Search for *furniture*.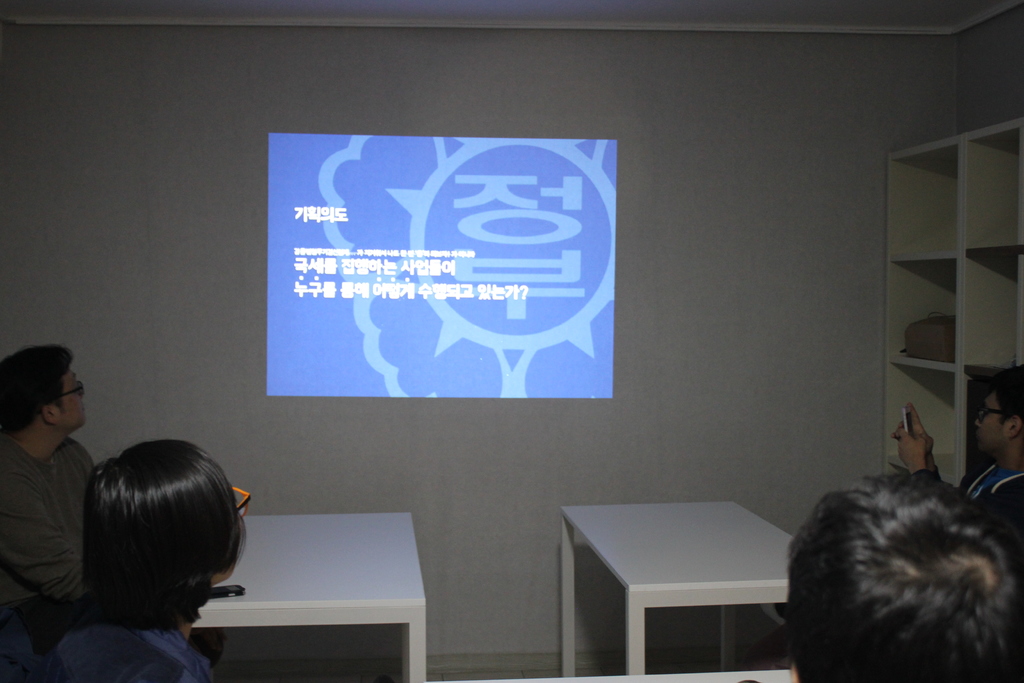
Found at (left=195, top=515, right=426, bottom=682).
